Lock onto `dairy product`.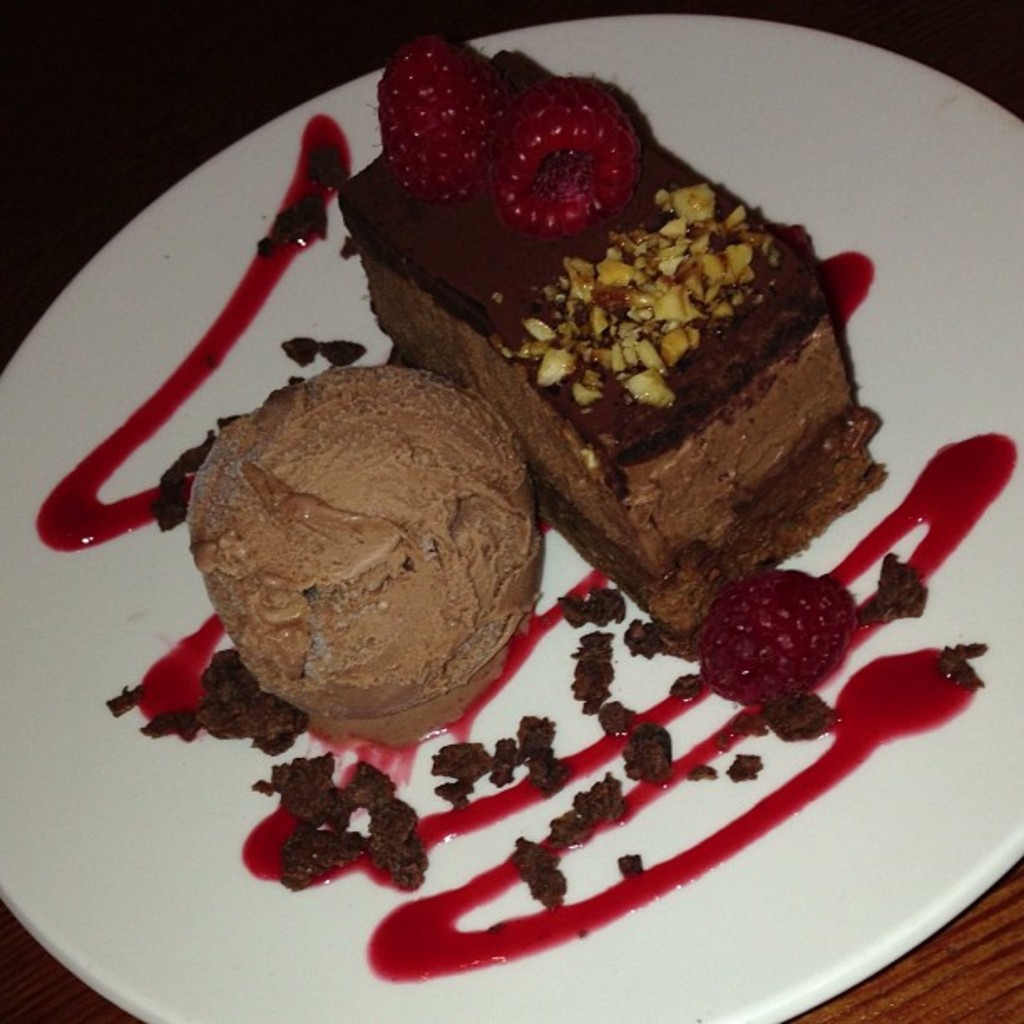
Locked: box(361, 45, 867, 611).
